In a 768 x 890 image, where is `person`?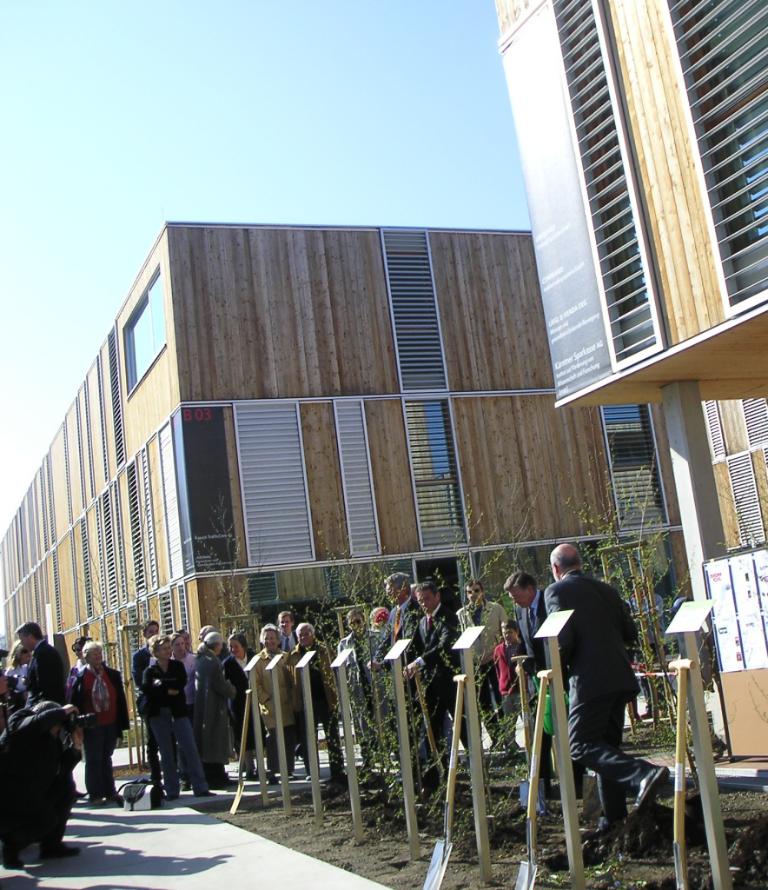
(x1=524, y1=538, x2=646, y2=843).
